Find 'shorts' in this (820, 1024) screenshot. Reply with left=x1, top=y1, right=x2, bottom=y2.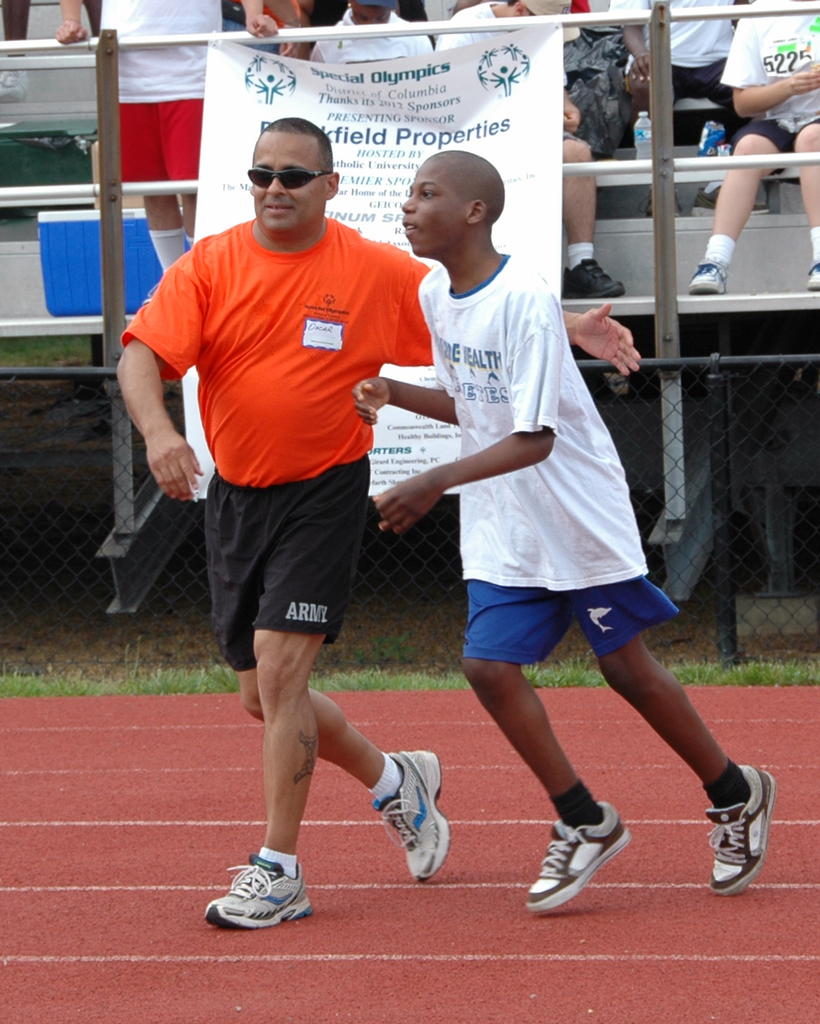
left=457, top=574, right=675, bottom=662.
